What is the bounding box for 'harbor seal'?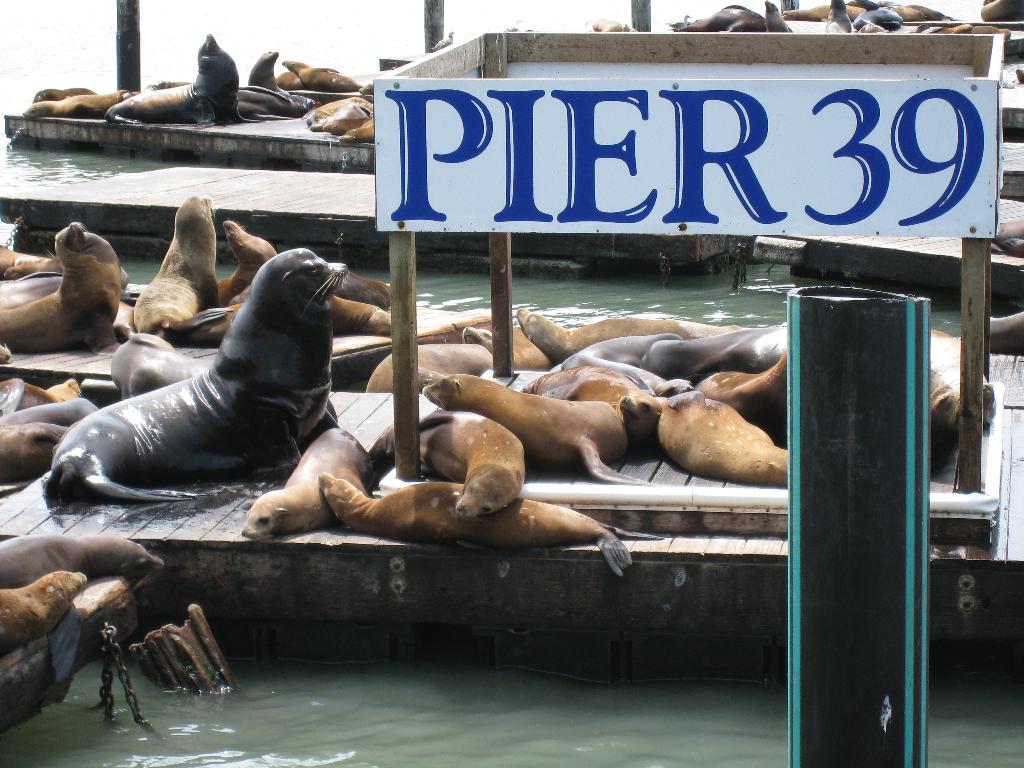
x1=41 y1=246 x2=348 y2=511.
